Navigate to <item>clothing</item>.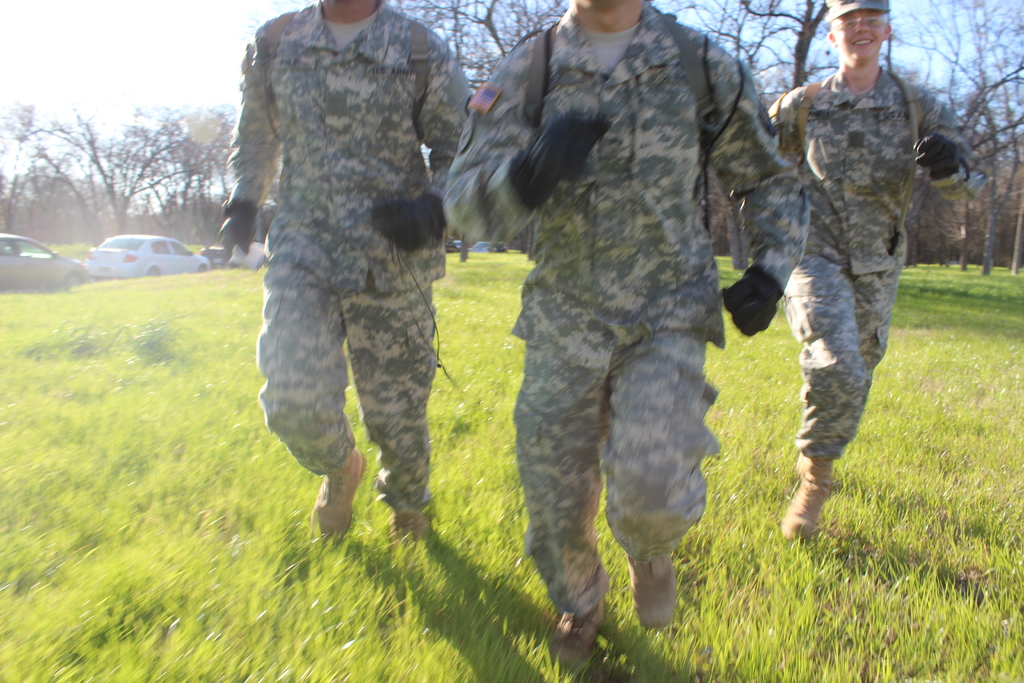
Navigation target: bbox(758, 66, 974, 485).
